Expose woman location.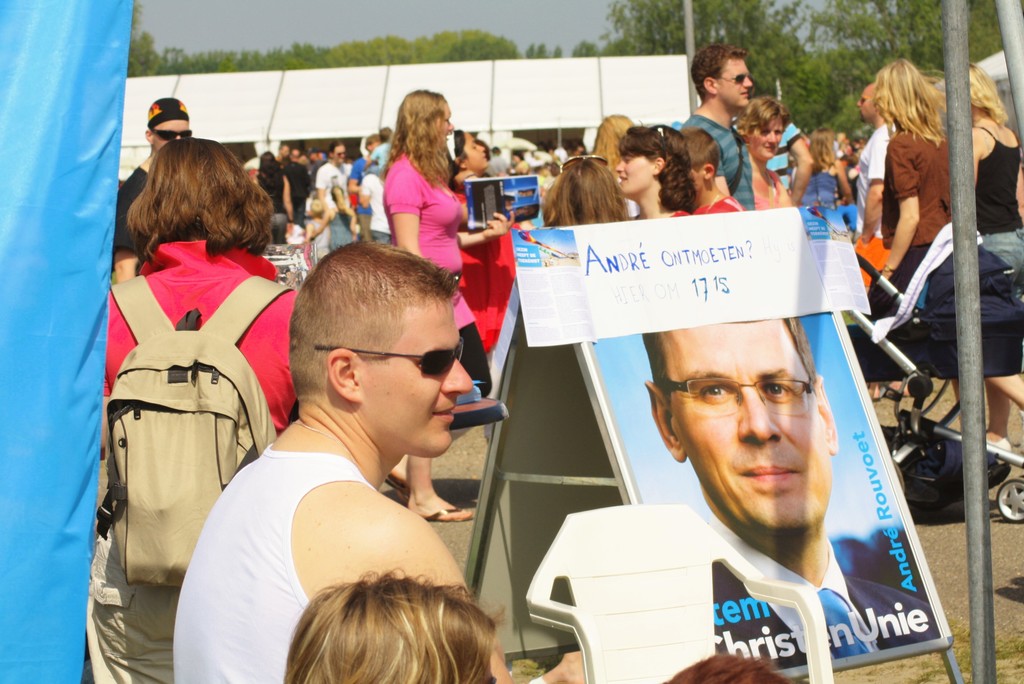
Exposed at BBox(382, 88, 515, 523).
